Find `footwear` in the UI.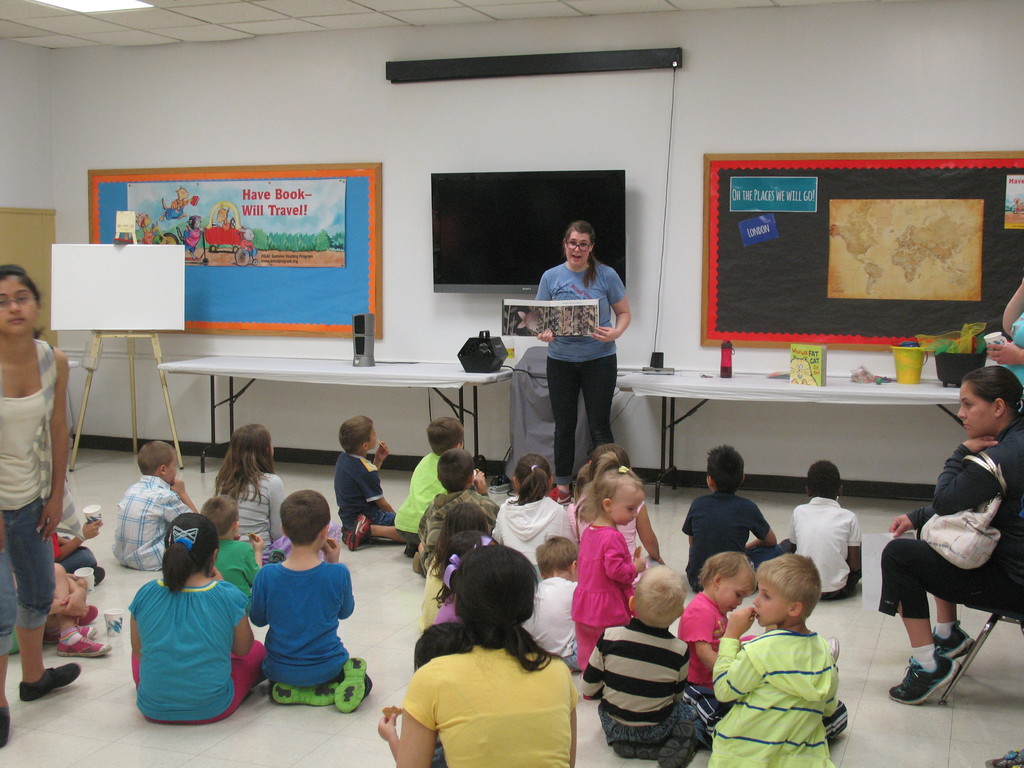
UI element at 336,655,367,714.
